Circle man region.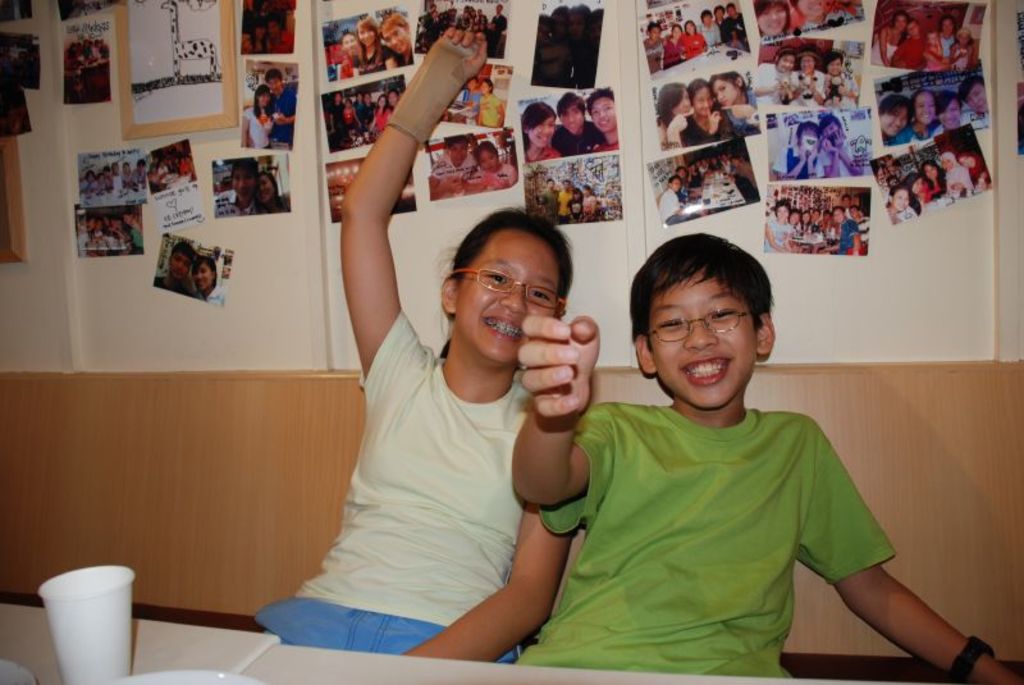
Region: box=[550, 95, 605, 157].
